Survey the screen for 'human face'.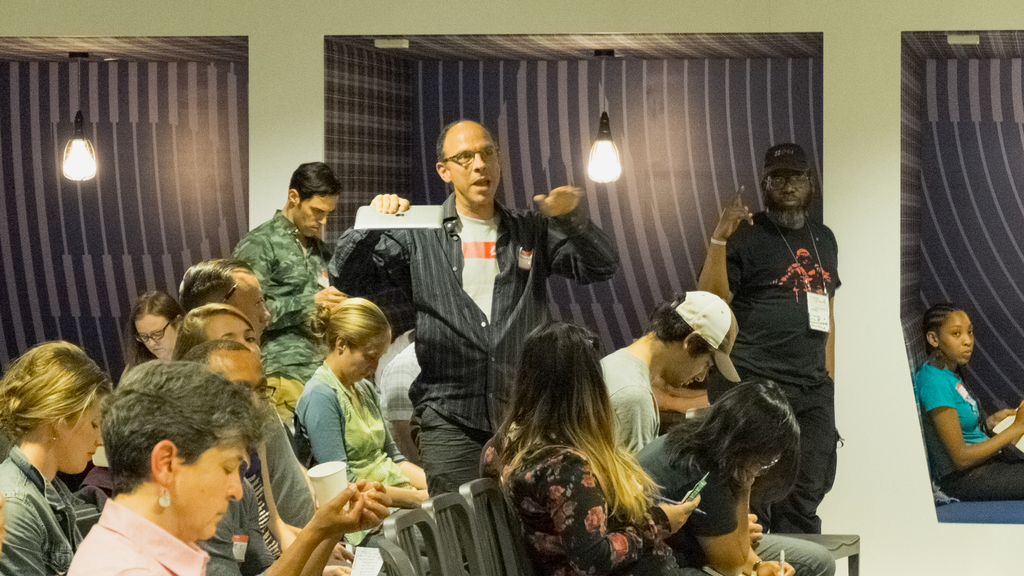
Survey found: 762,170,813,214.
